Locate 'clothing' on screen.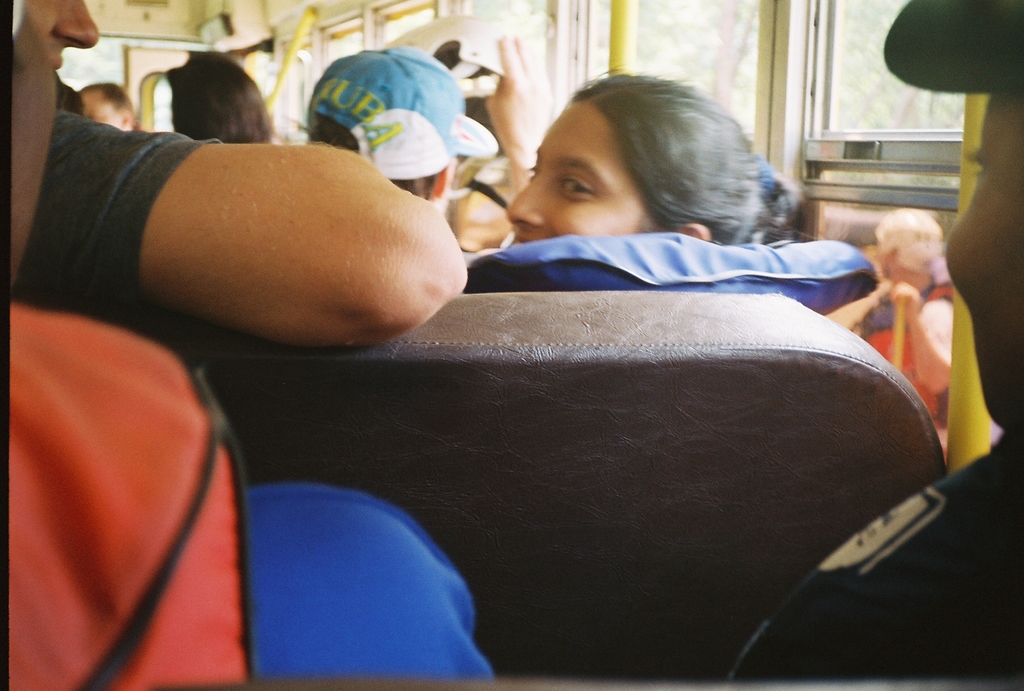
On screen at [left=11, top=107, right=225, bottom=324].
